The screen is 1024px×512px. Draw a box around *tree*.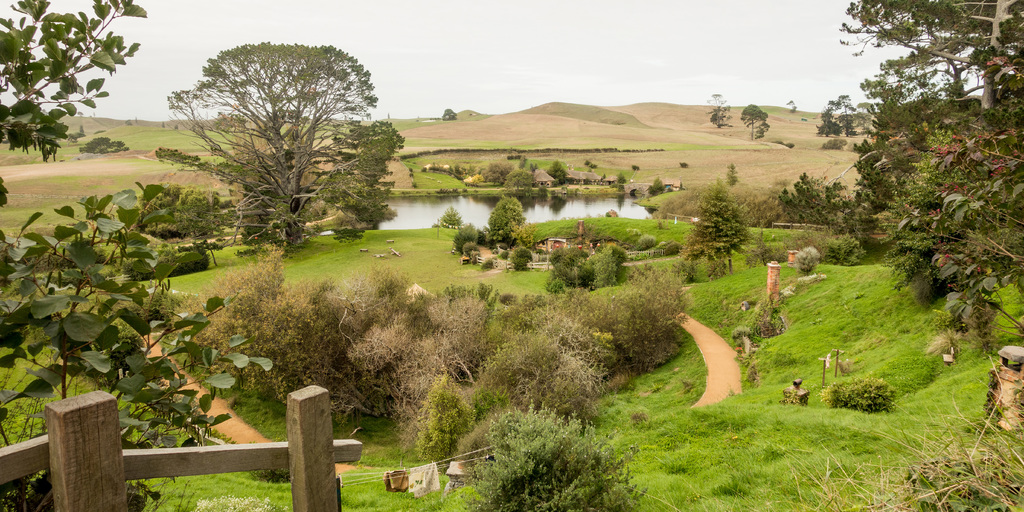
{"x1": 0, "y1": 0, "x2": 273, "y2": 451}.
